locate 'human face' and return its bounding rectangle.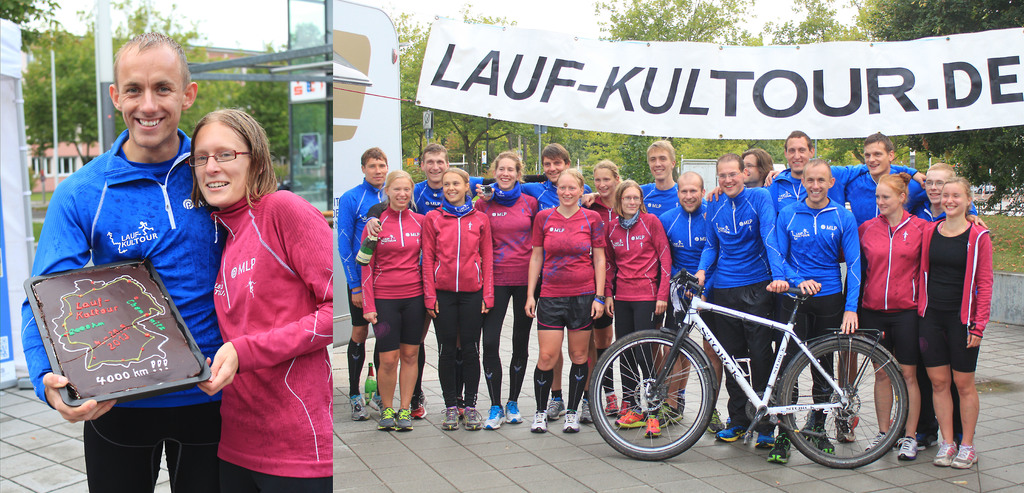
<region>717, 163, 742, 197</region>.
